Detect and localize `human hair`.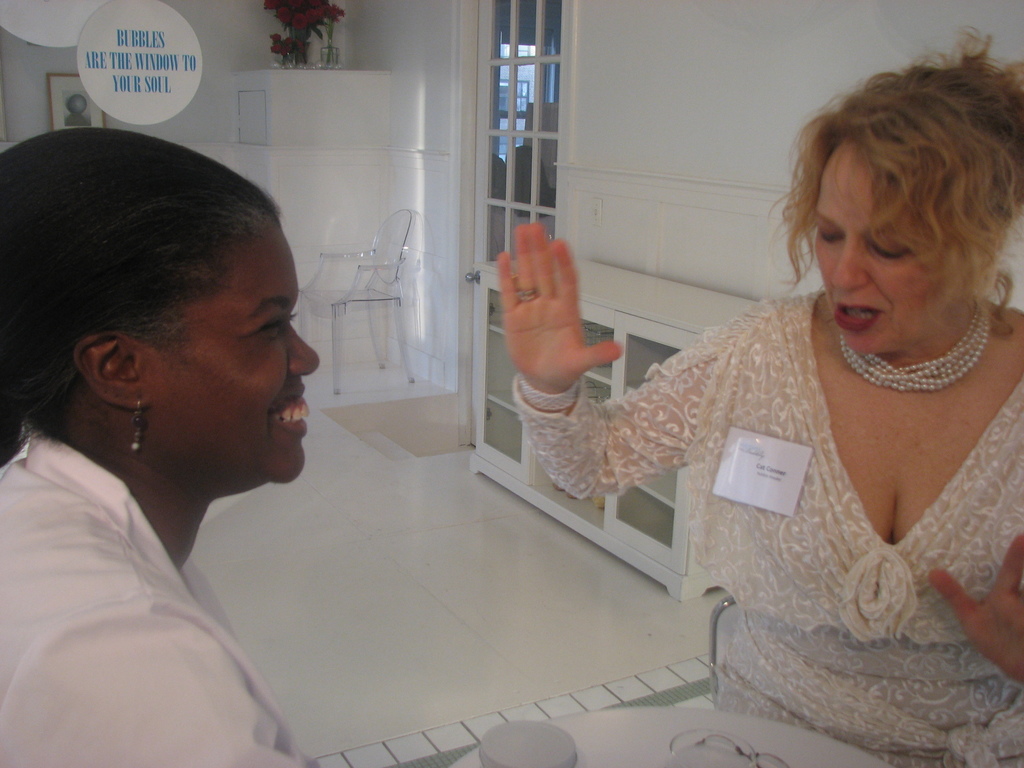
Localized at <region>763, 26, 1023, 342</region>.
